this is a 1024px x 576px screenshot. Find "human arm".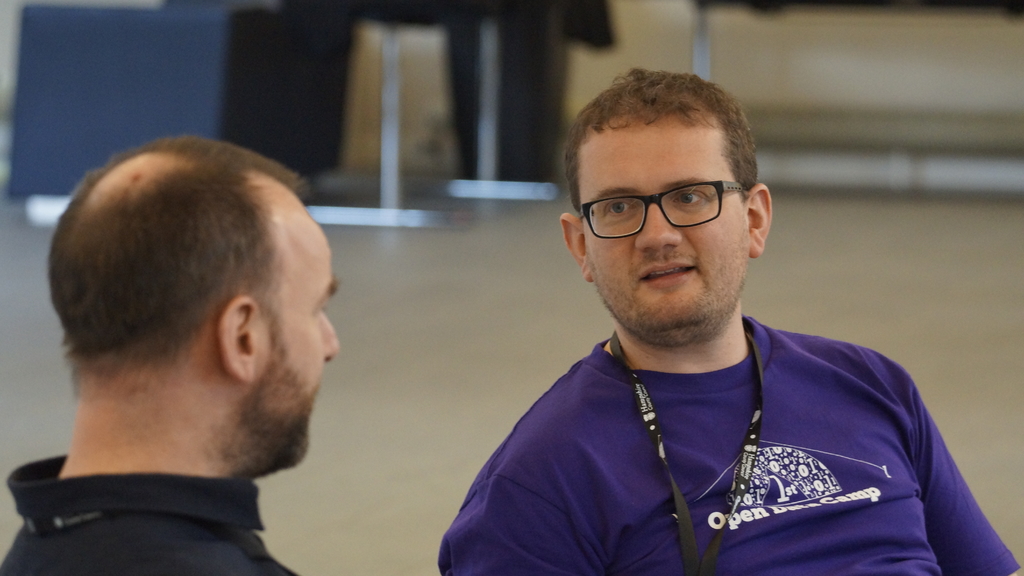
Bounding box: 904/389/1010/568.
